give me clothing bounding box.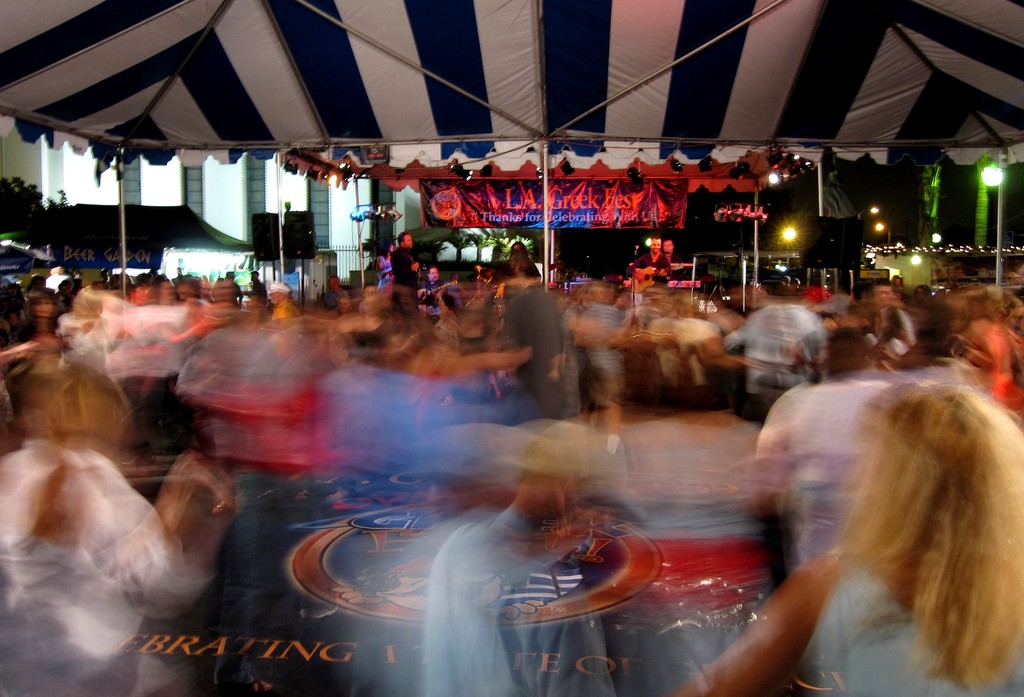
pyautogui.locateOnScreen(655, 312, 714, 405).
